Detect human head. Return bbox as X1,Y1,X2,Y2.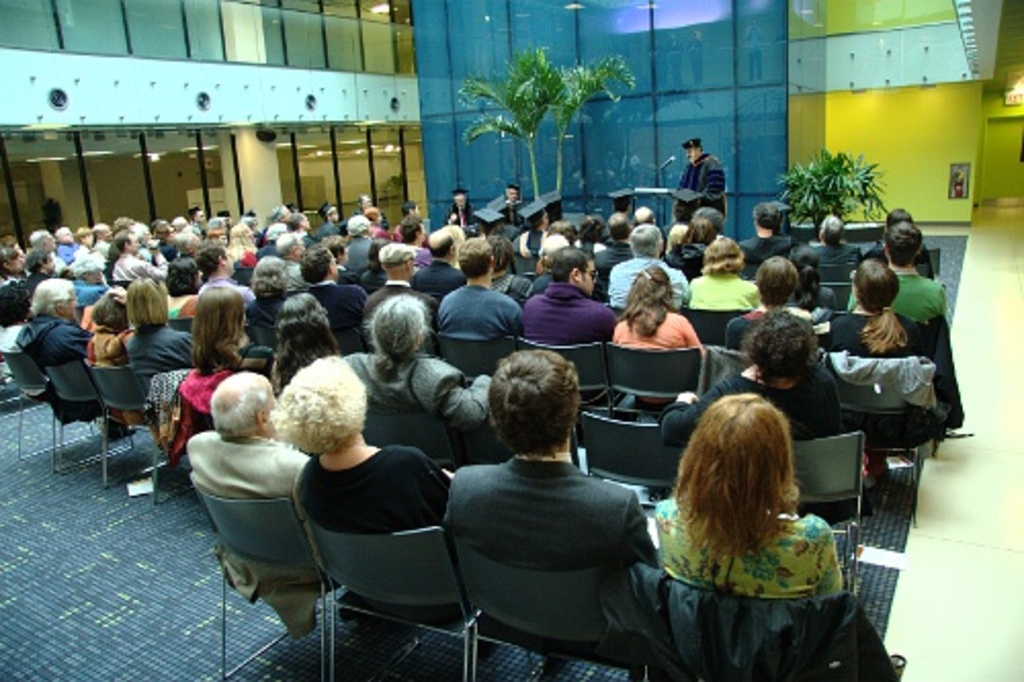
700,236,739,270.
